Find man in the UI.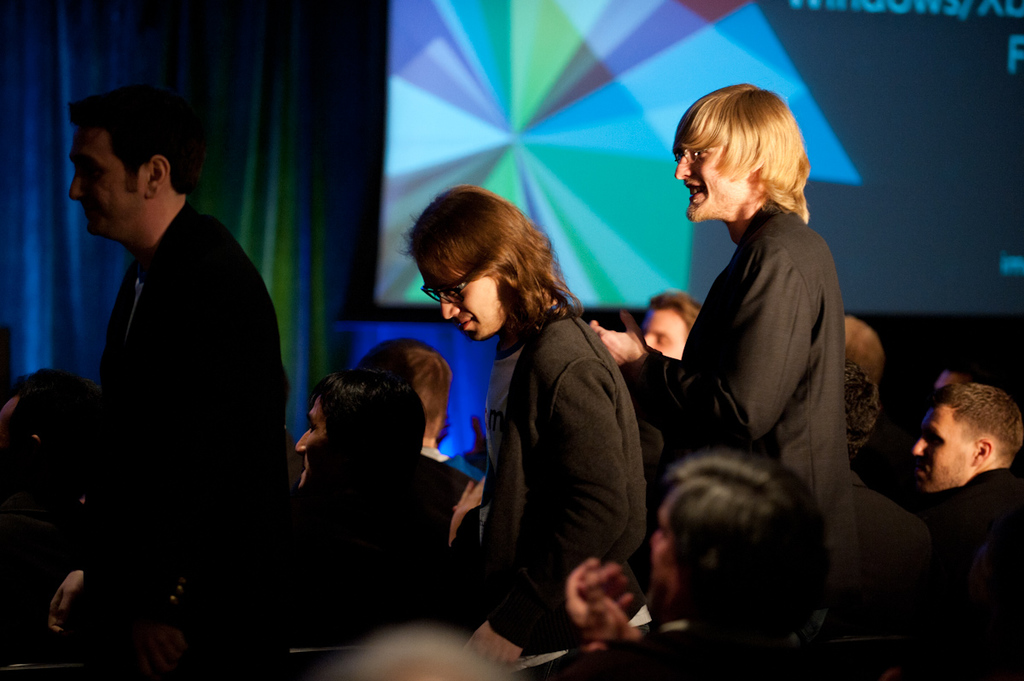
UI element at (left=583, top=77, right=859, bottom=569).
